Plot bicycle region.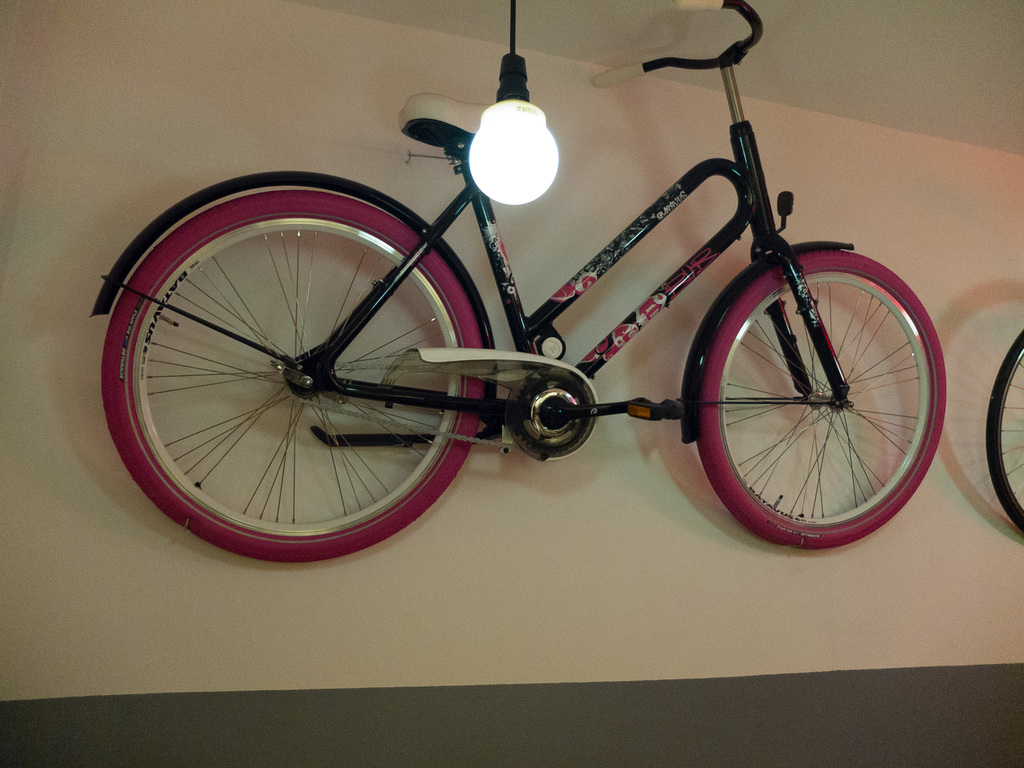
Plotted at 88 0 947 564.
